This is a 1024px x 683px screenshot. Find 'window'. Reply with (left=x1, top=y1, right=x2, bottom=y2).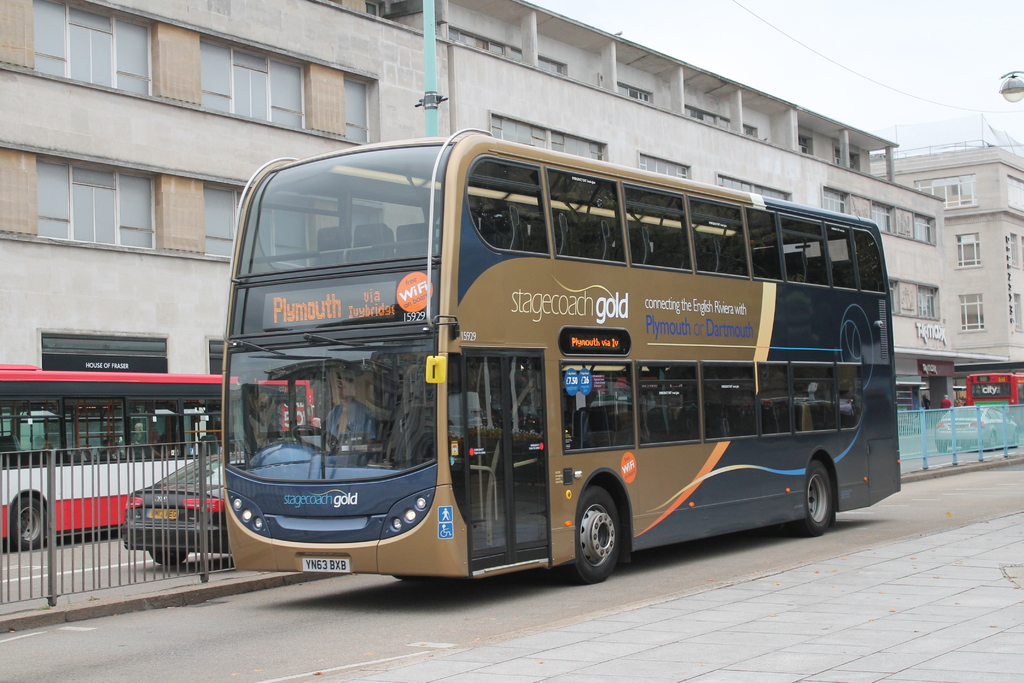
(left=799, top=137, right=808, bottom=154).
